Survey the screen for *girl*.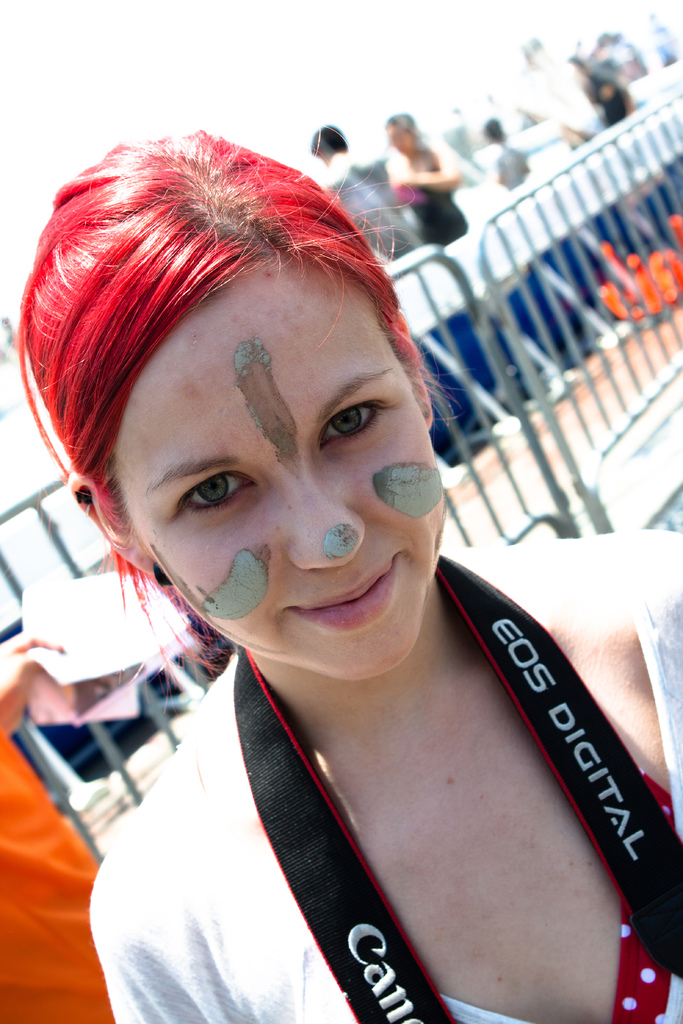
Survey found: 386, 110, 511, 342.
